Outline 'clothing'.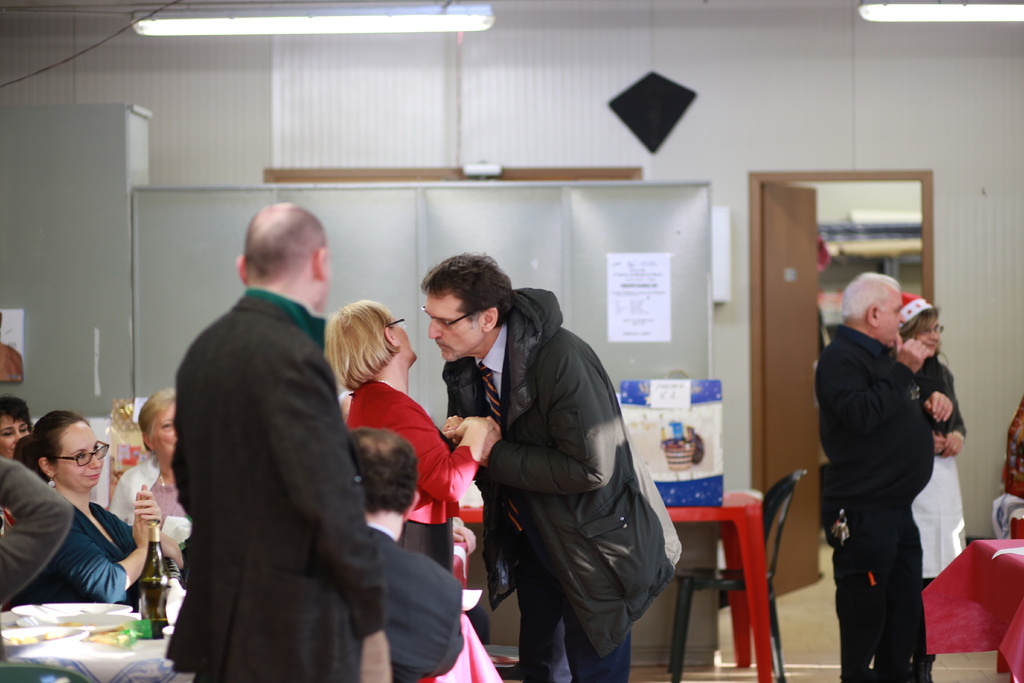
Outline: pyautogui.locateOnScreen(0, 457, 79, 621).
